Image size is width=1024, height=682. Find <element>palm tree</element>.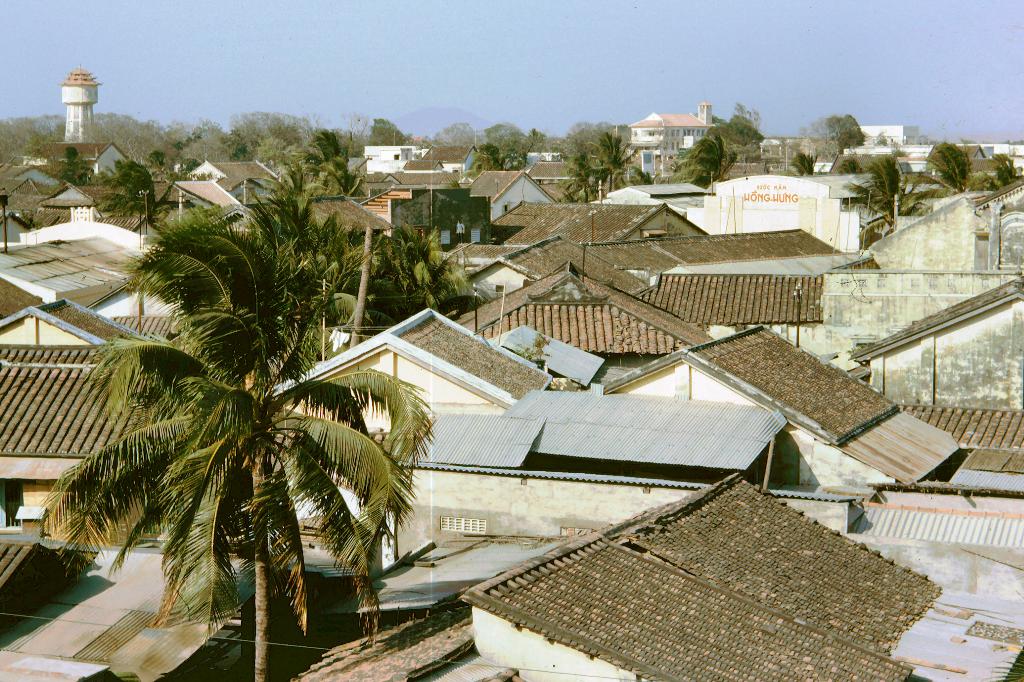
box(310, 225, 473, 338).
